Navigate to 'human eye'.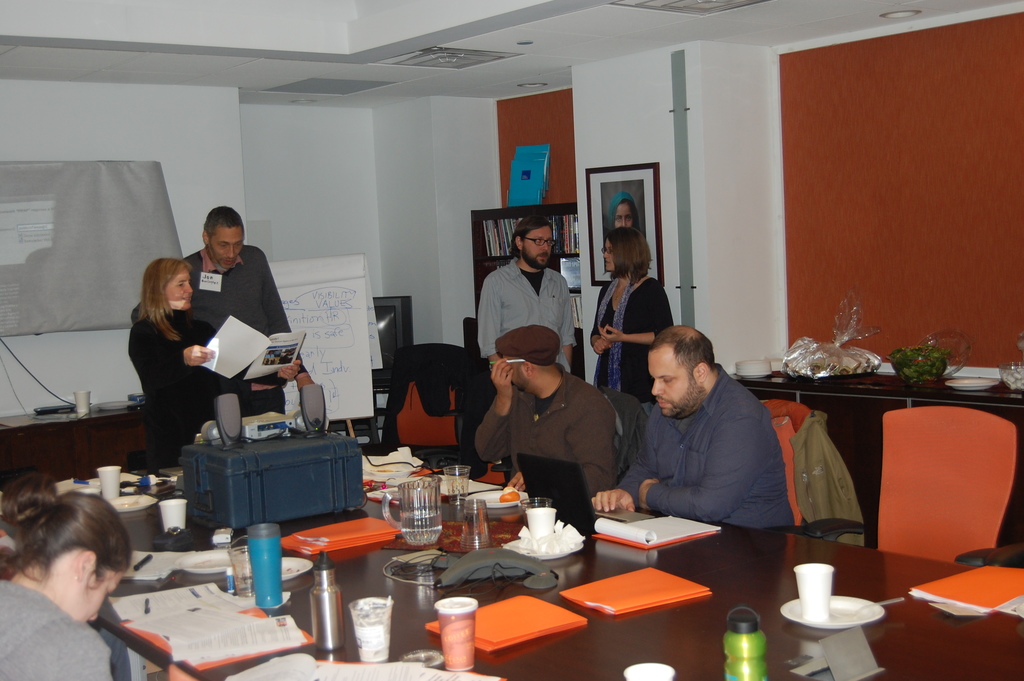
Navigation target: Rect(627, 215, 634, 219).
